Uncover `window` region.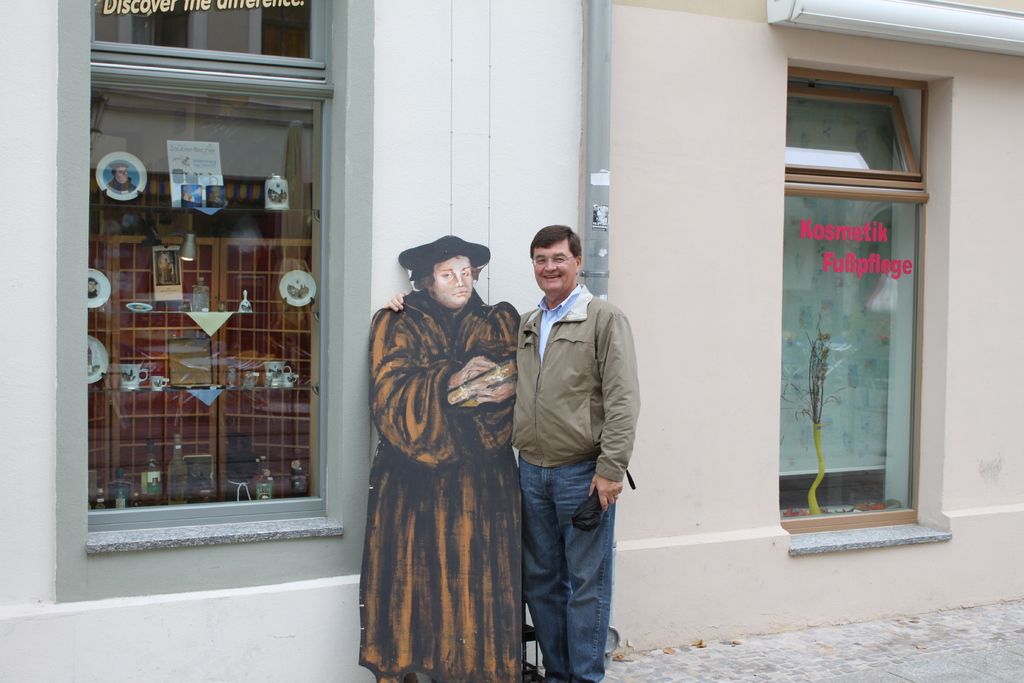
Uncovered: {"x1": 786, "y1": 65, "x2": 934, "y2": 537}.
